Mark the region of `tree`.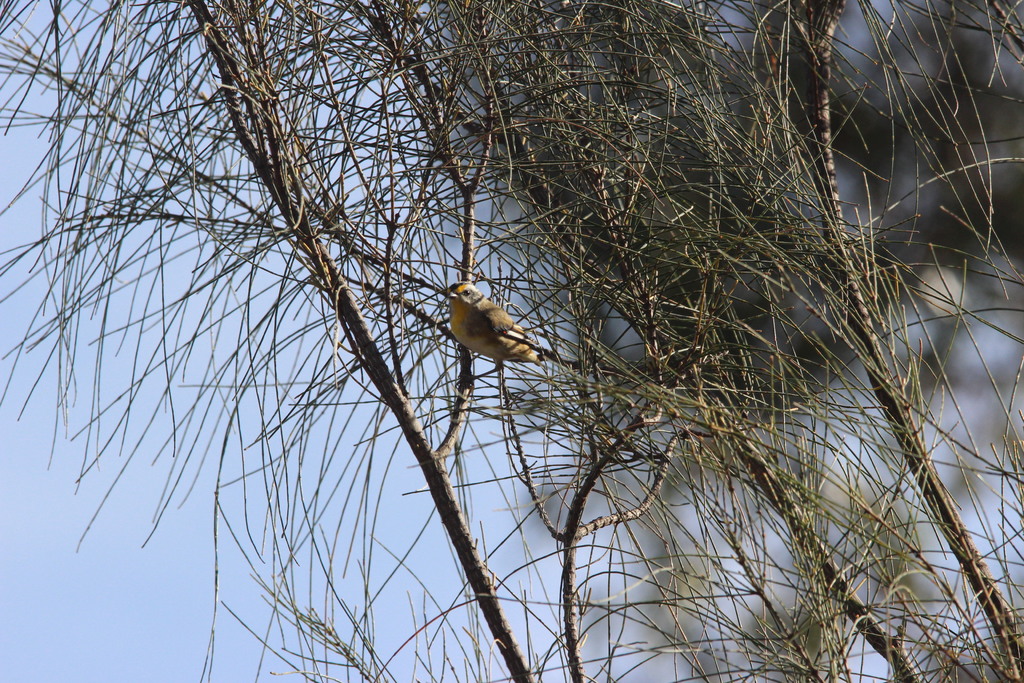
Region: 35:15:996:662.
